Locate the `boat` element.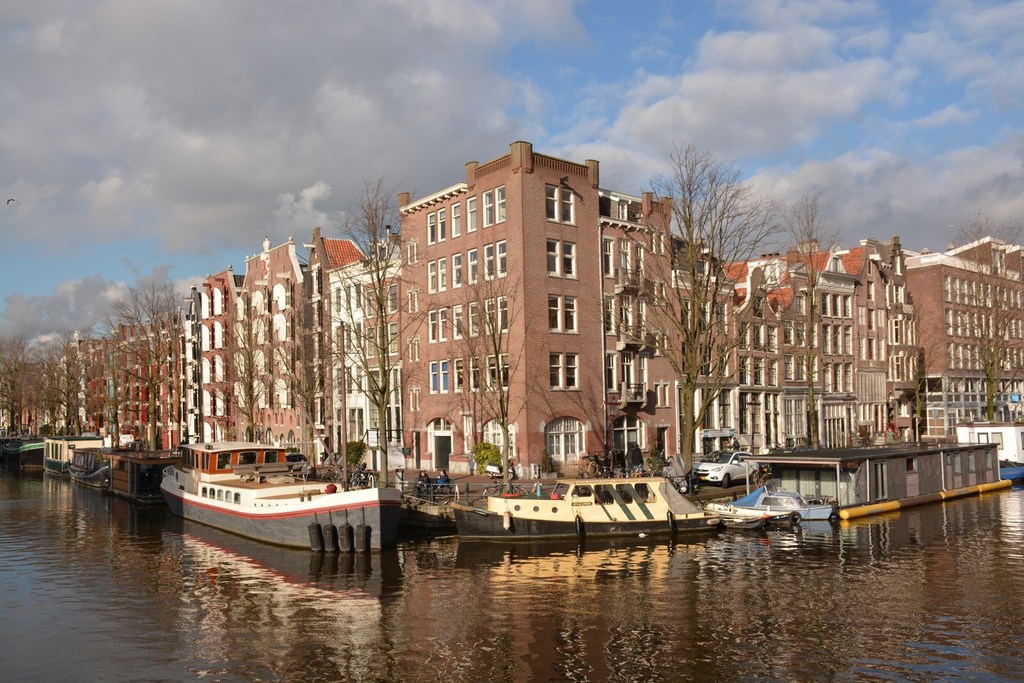
Element bbox: [739, 433, 1019, 524].
